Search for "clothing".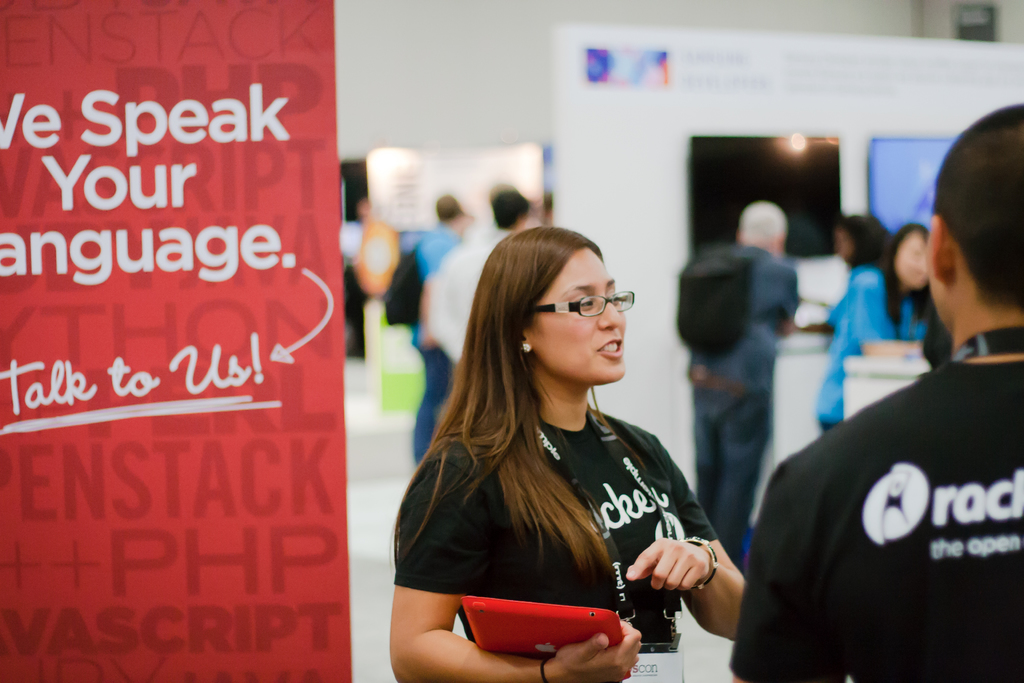
Found at x1=436, y1=227, x2=512, y2=366.
